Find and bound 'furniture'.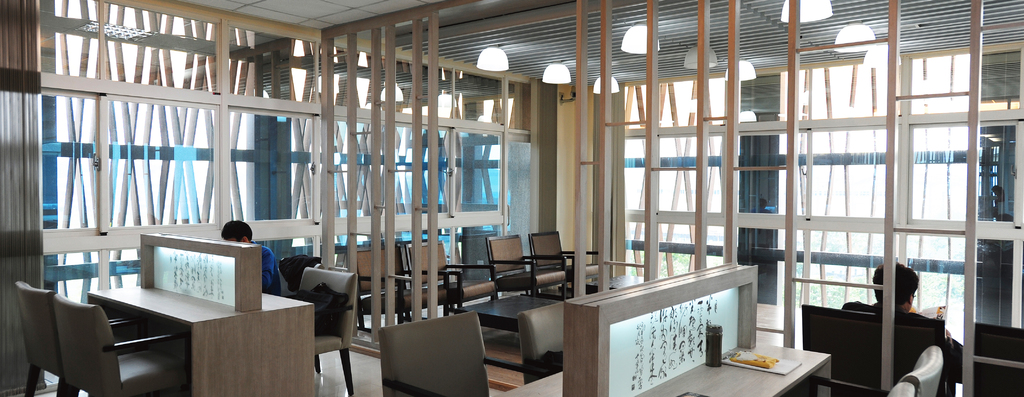
Bound: x1=458, y1=289, x2=556, y2=336.
